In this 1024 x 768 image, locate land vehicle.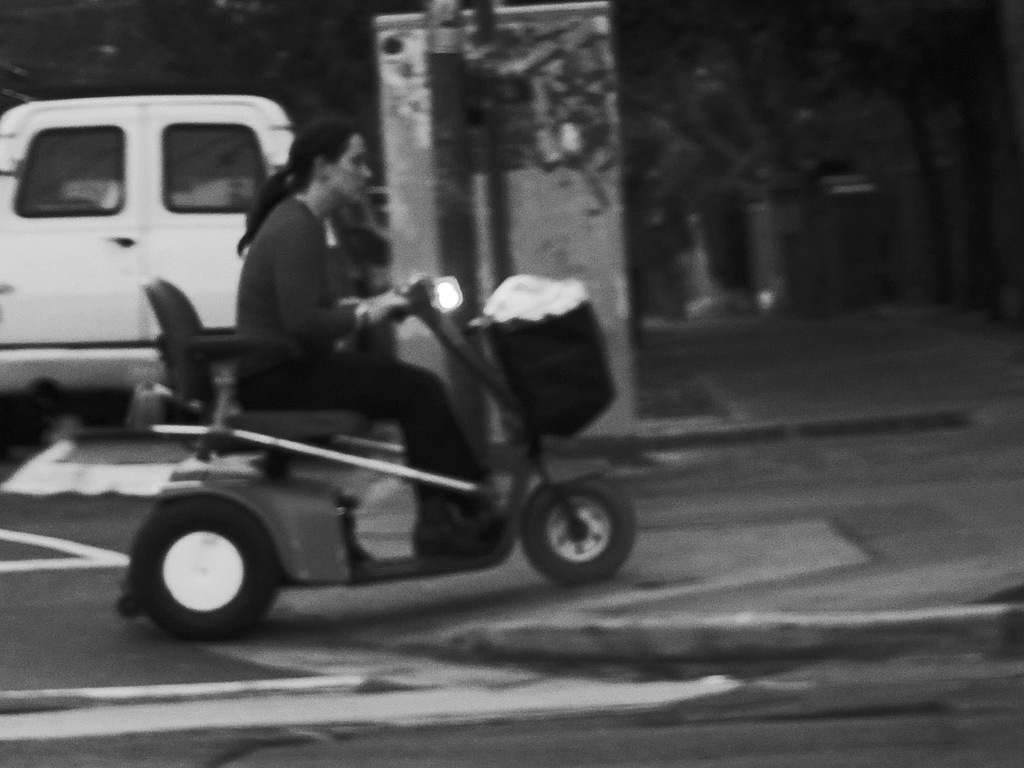
Bounding box: bbox=[113, 276, 640, 644].
